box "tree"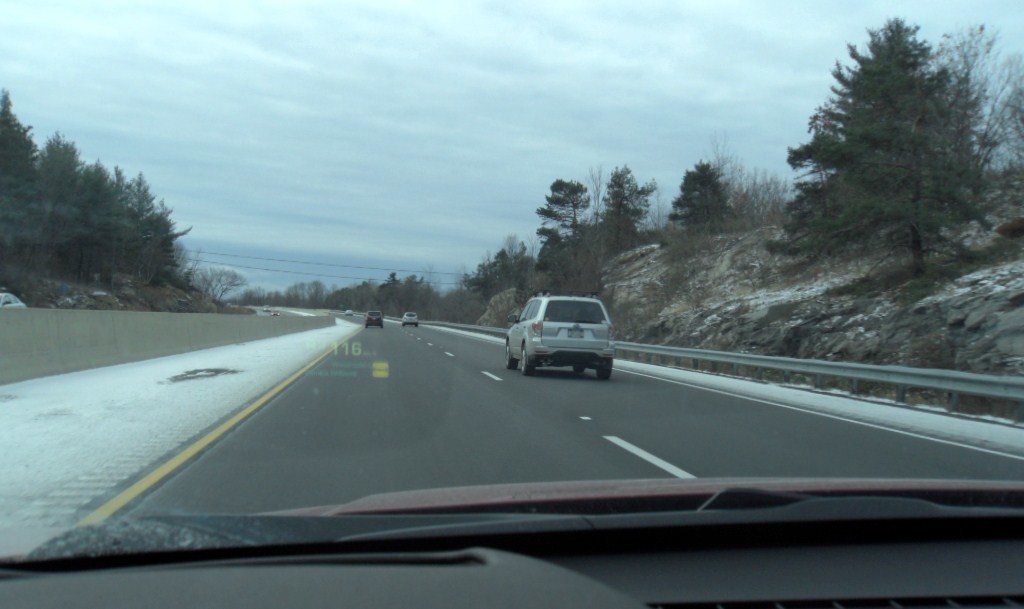
x1=675, y1=162, x2=728, y2=221
